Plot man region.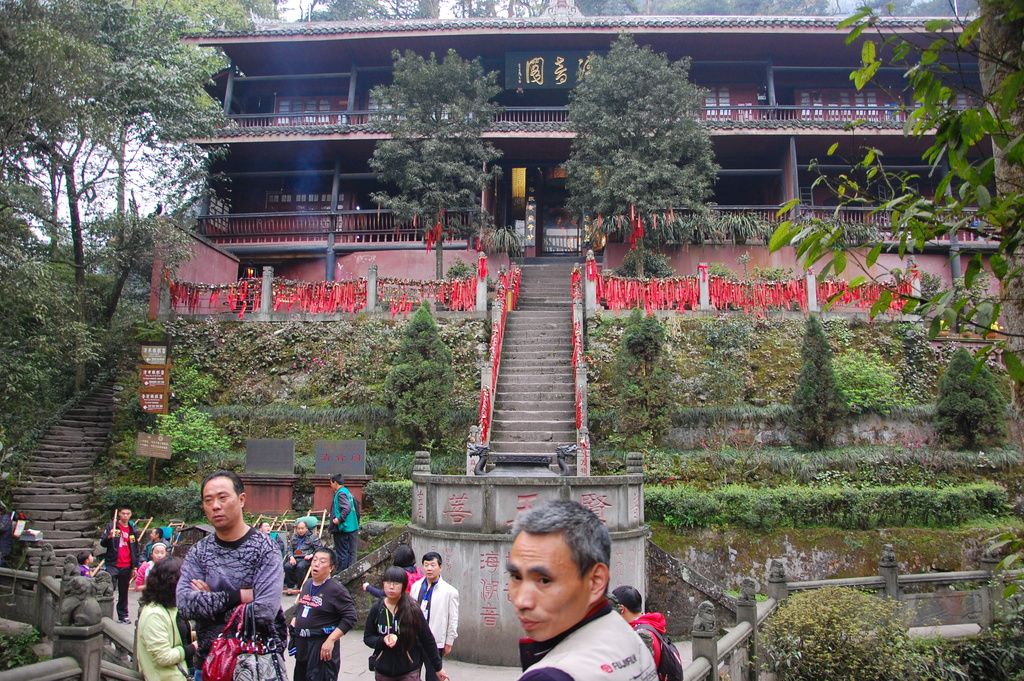
Plotted at select_region(326, 472, 362, 566).
